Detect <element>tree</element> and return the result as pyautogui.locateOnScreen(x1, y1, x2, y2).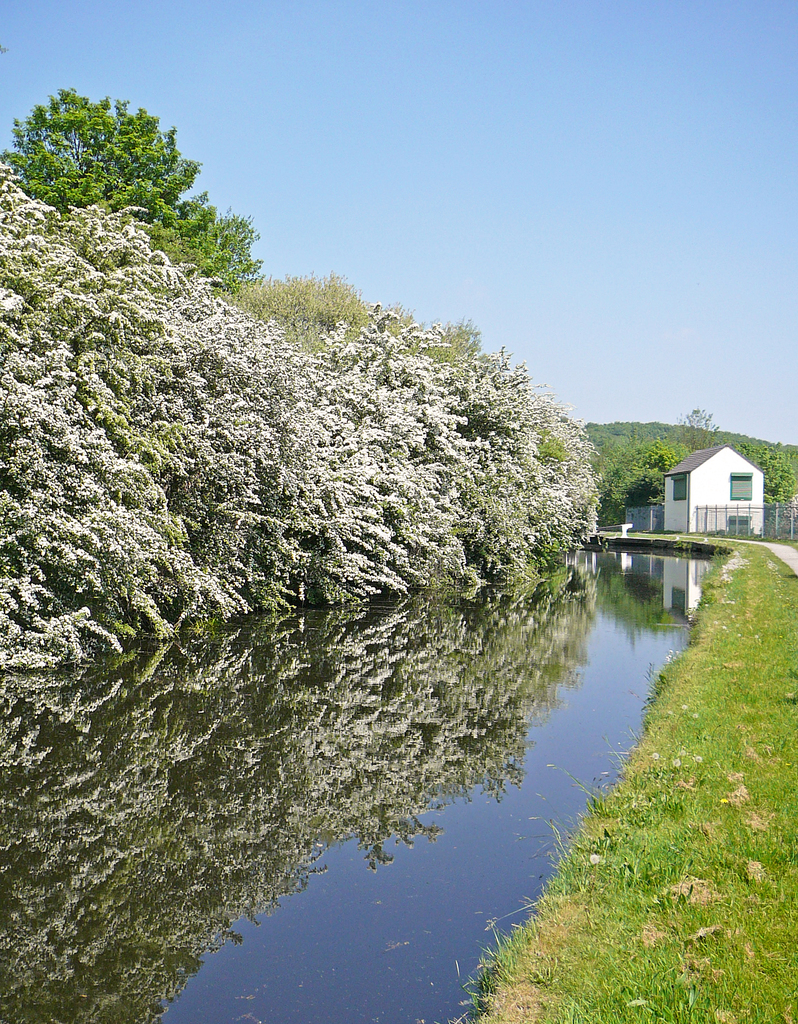
pyautogui.locateOnScreen(0, 86, 255, 294).
